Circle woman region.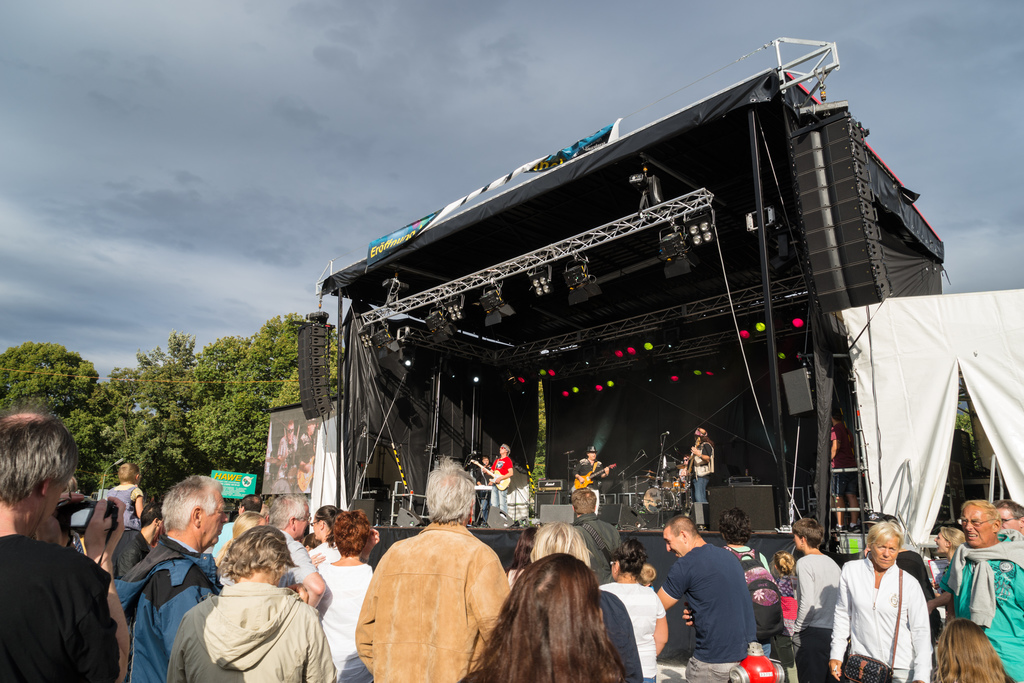
Region: <box>214,510,259,568</box>.
